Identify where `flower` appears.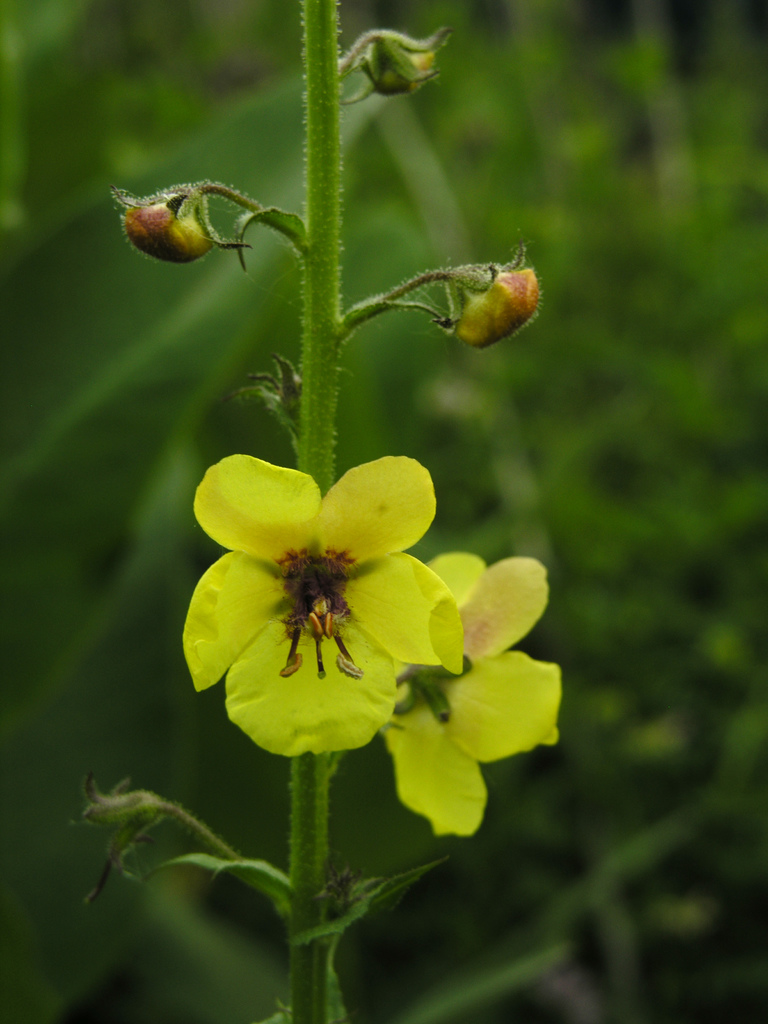
Appears at <bbox>434, 239, 543, 350</bbox>.
